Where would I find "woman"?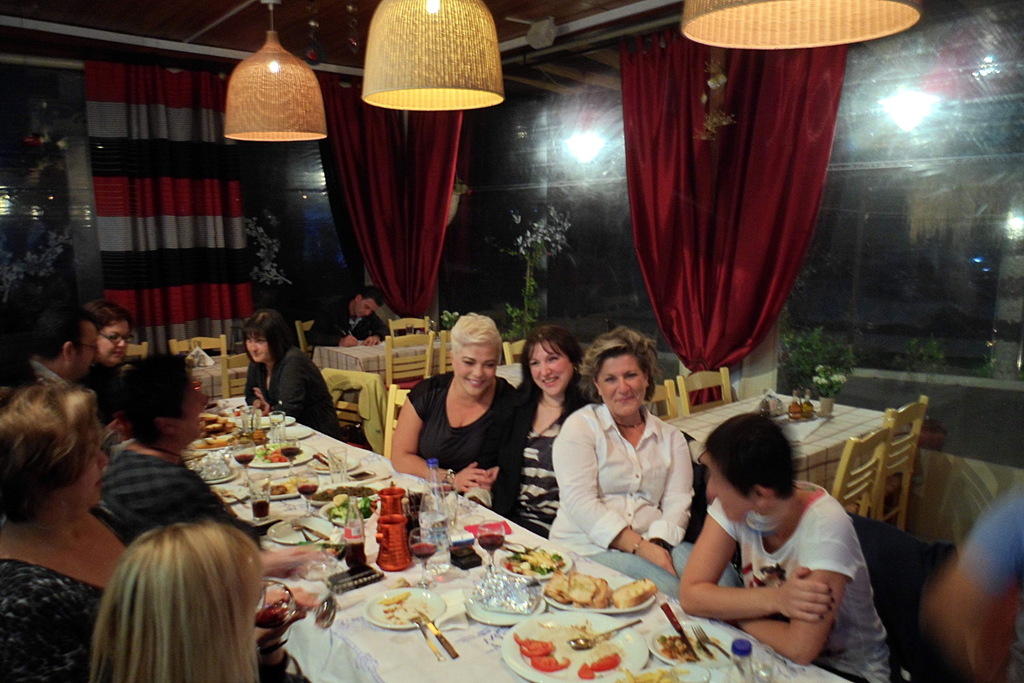
At [left=491, top=329, right=596, bottom=538].
